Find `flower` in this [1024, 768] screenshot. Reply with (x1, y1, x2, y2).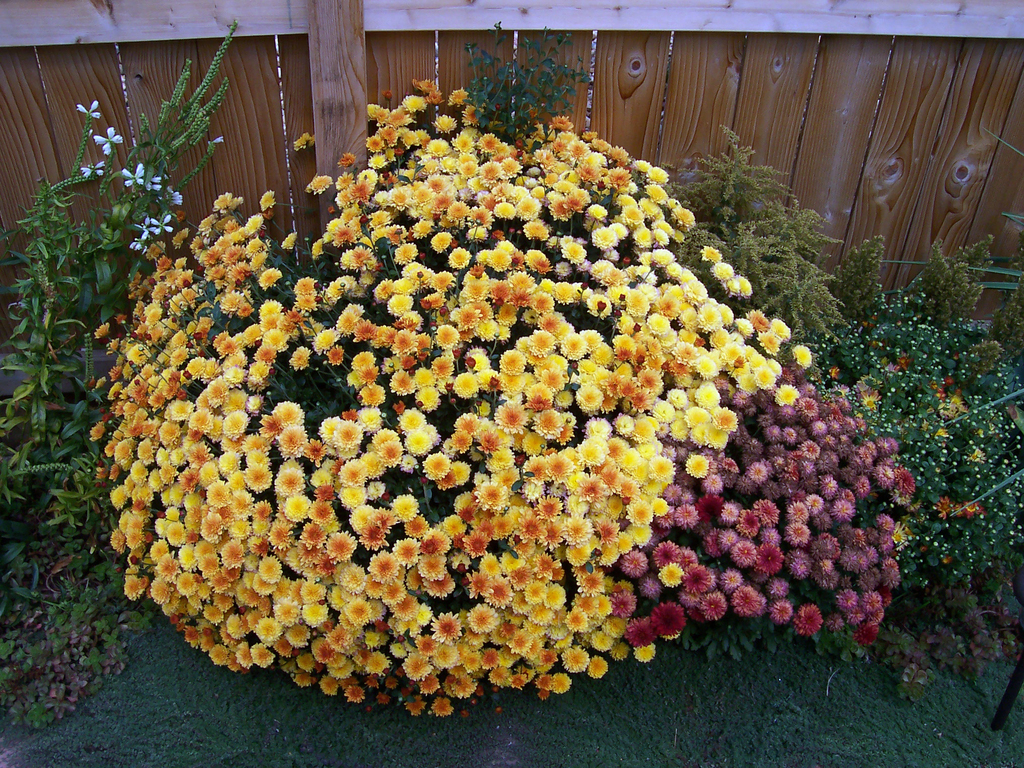
(116, 163, 144, 188).
